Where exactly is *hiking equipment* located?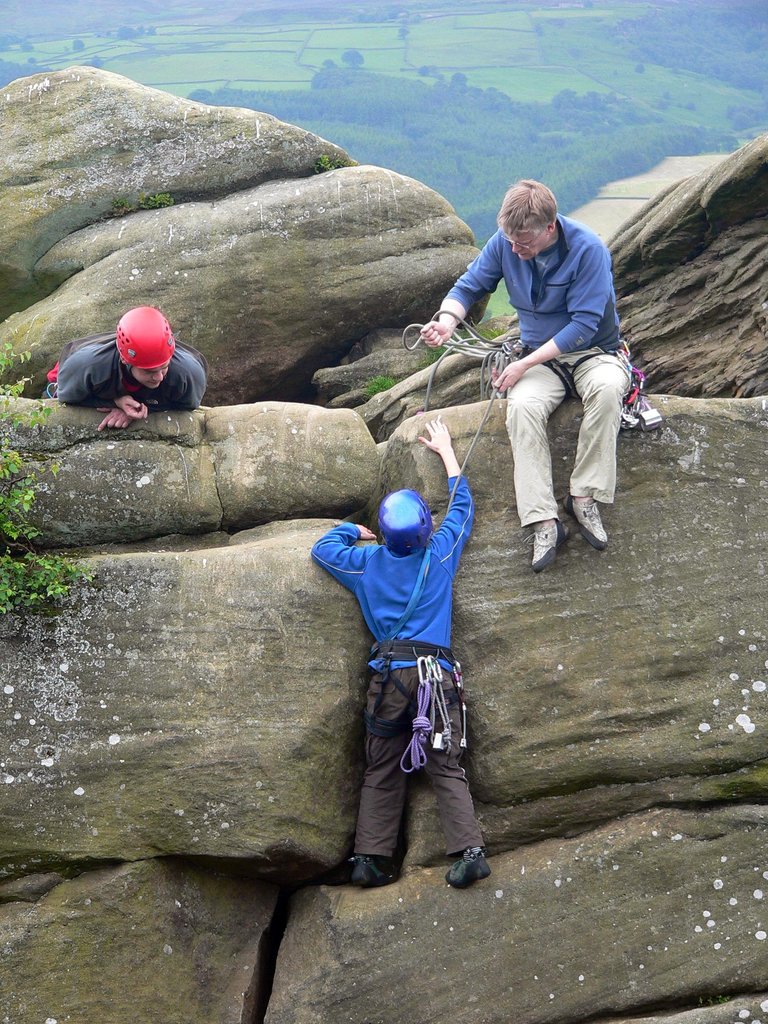
Its bounding box is [380, 488, 428, 552].
